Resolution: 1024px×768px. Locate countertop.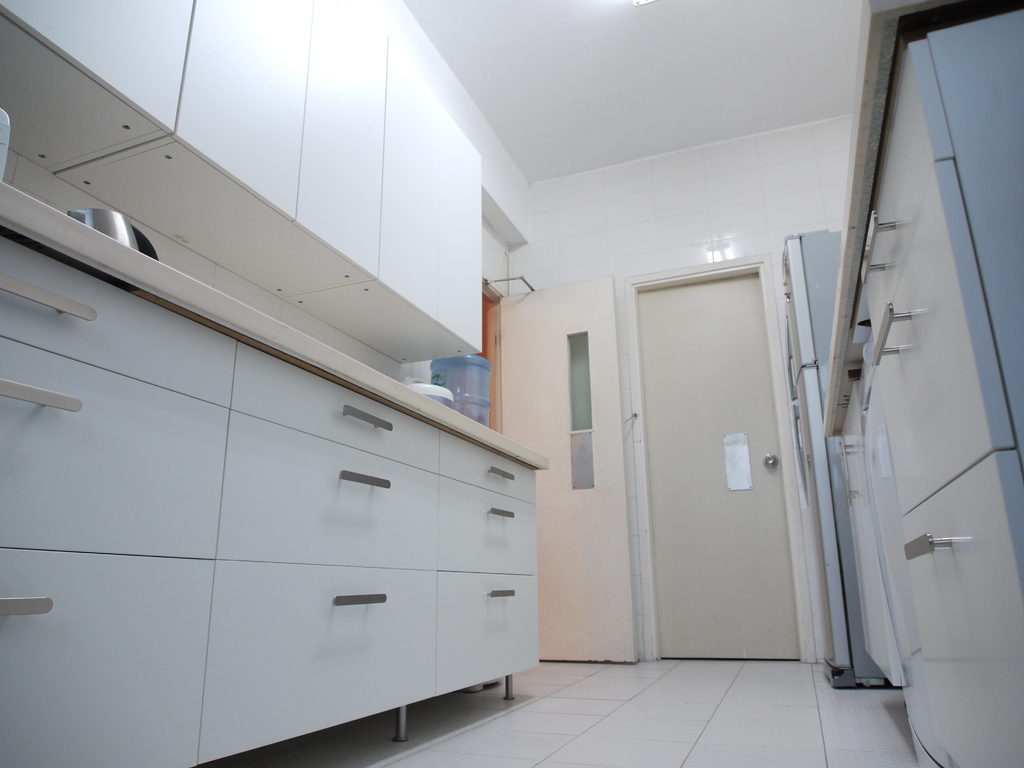
crop(822, 0, 1023, 767).
